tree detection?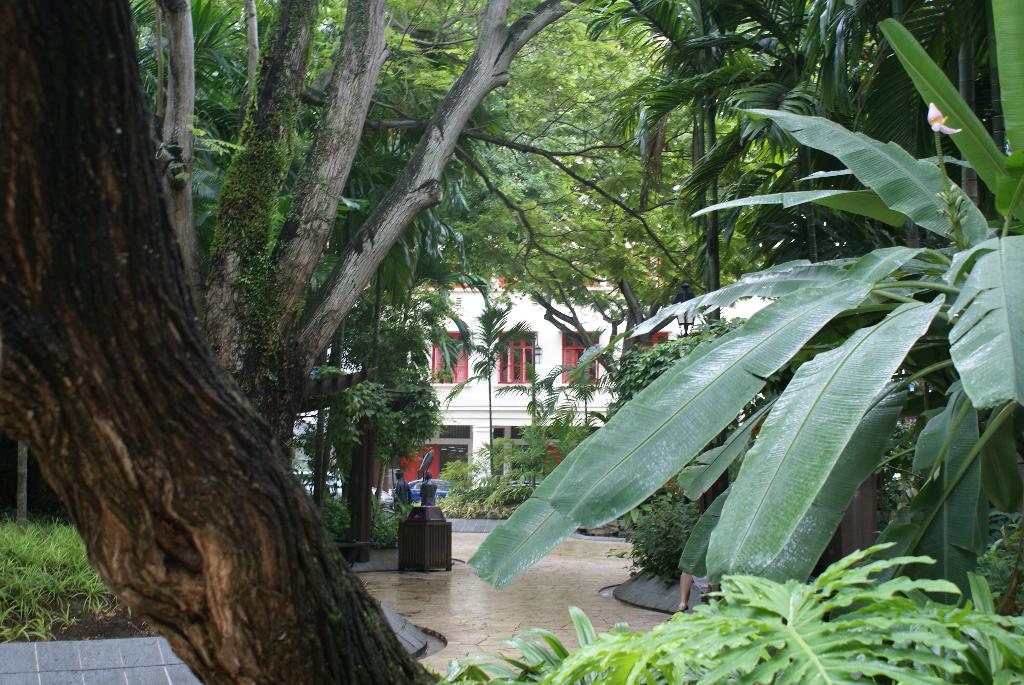
329/354/445/531
